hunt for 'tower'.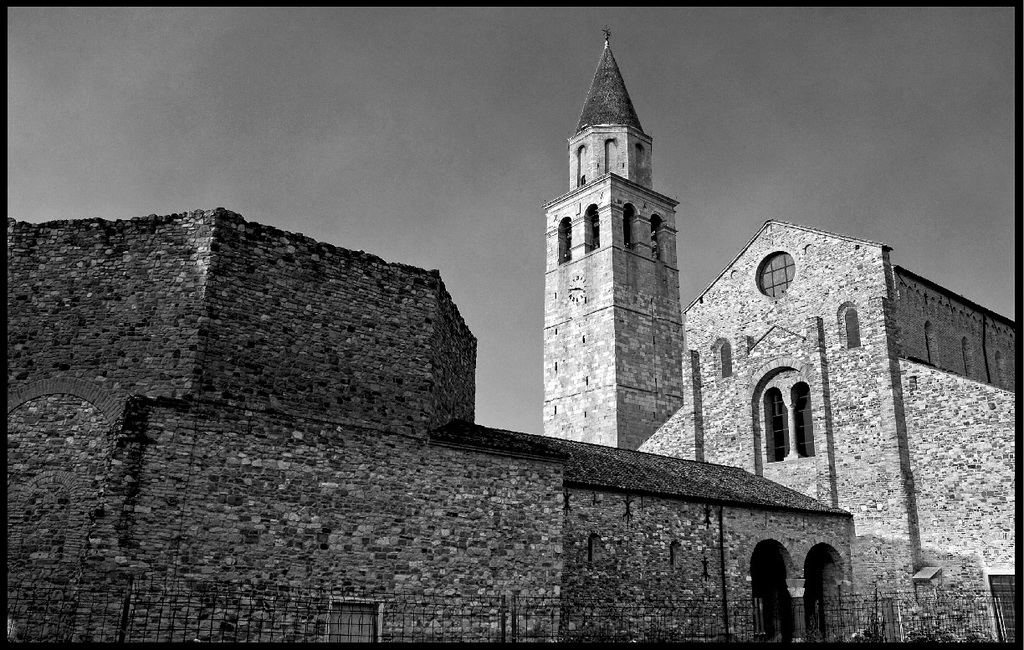
Hunted down at <box>540,25,678,449</box>.
